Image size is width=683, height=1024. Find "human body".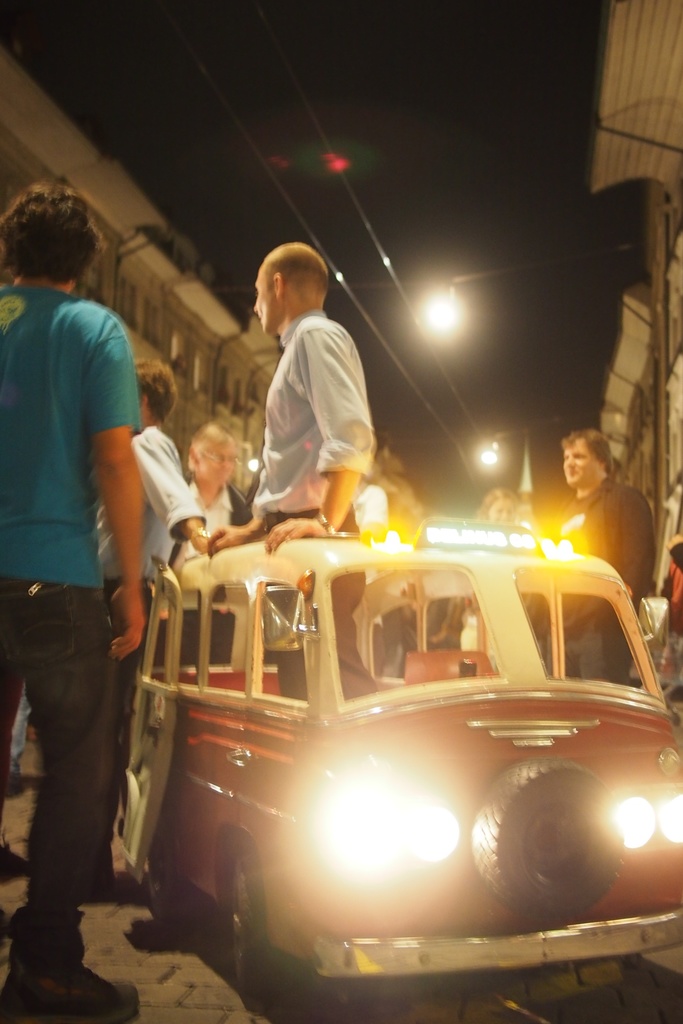
[x1=97, y1=426, x2=224, y2=895].
